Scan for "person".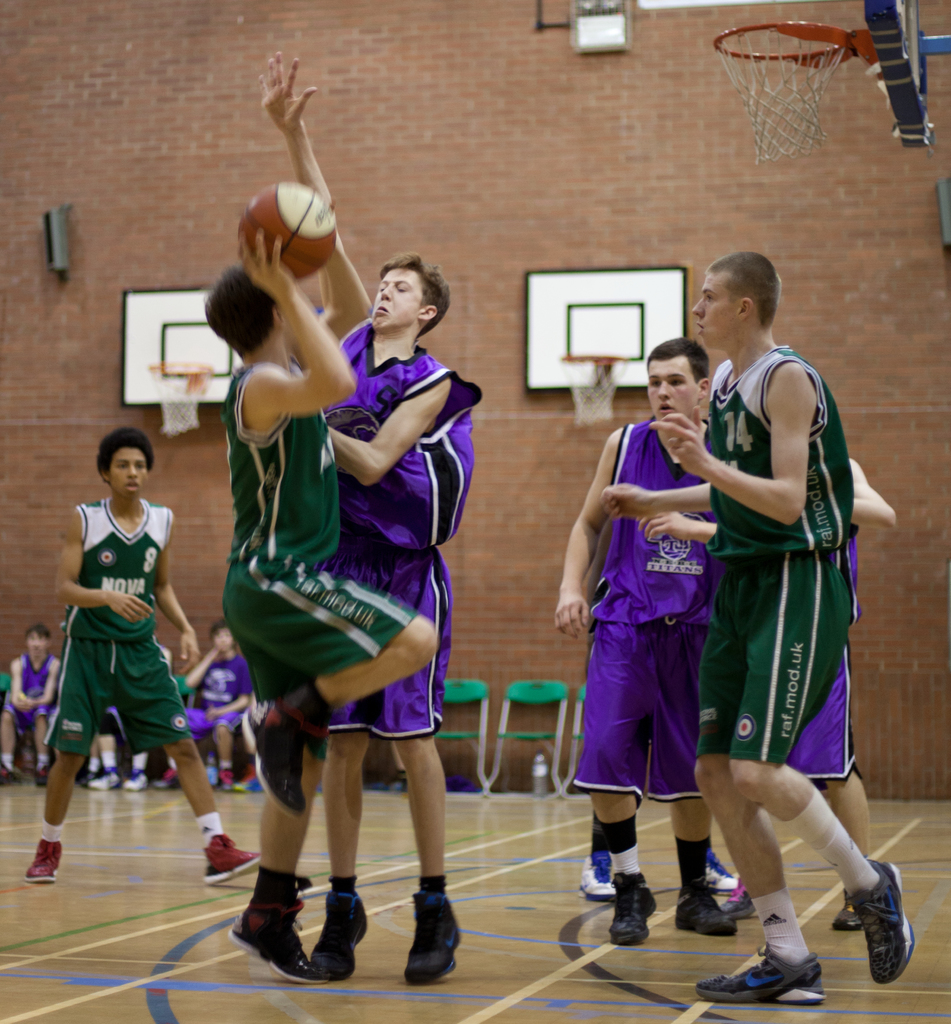
Scan result: [655,256,882,991].
